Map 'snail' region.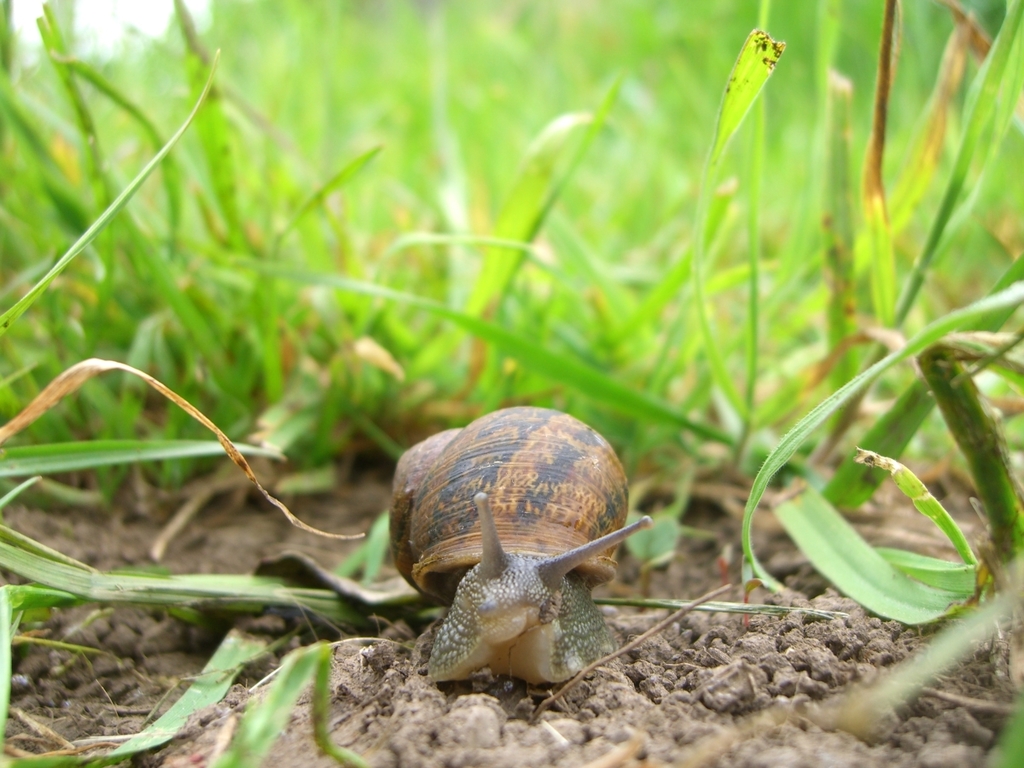
Mapped to {"left": 390, "top": 398, "right": 658, "bottom": 691}.
